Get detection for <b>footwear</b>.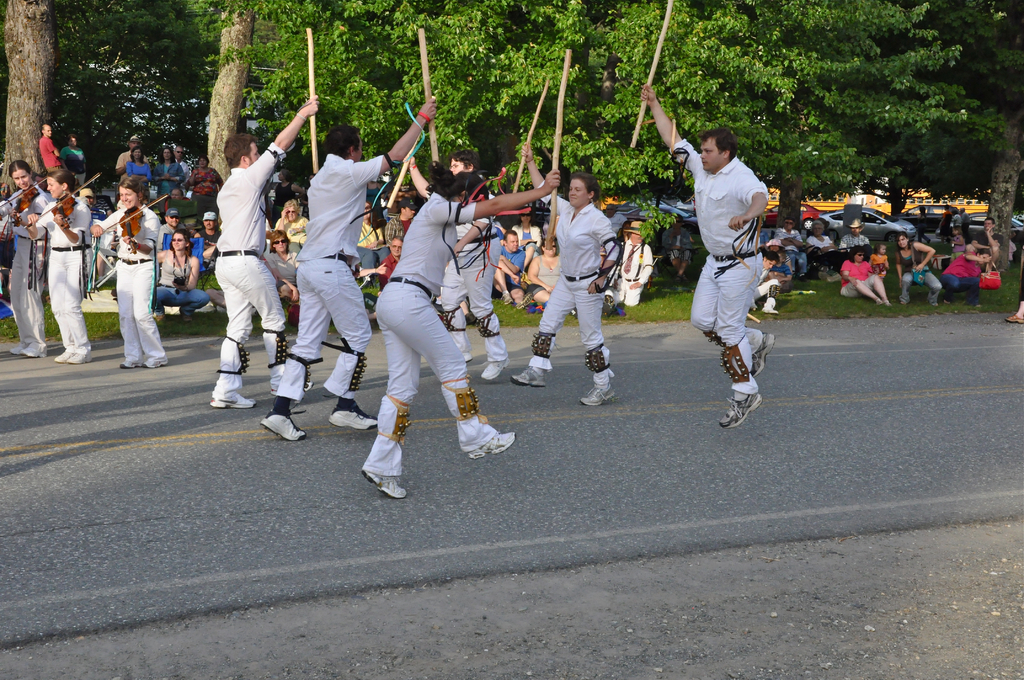
Detection: 717:387:765:428.
